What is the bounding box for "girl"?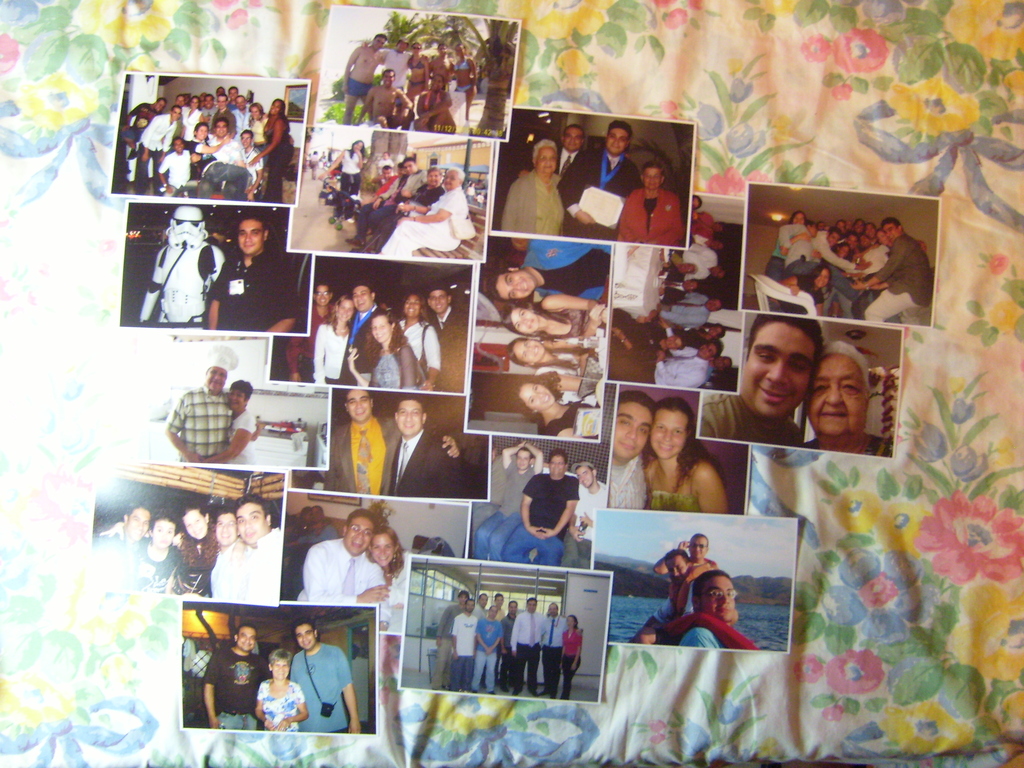
{"x1": 506, "y1": 291, "x2": 611, "y2": 348}.
